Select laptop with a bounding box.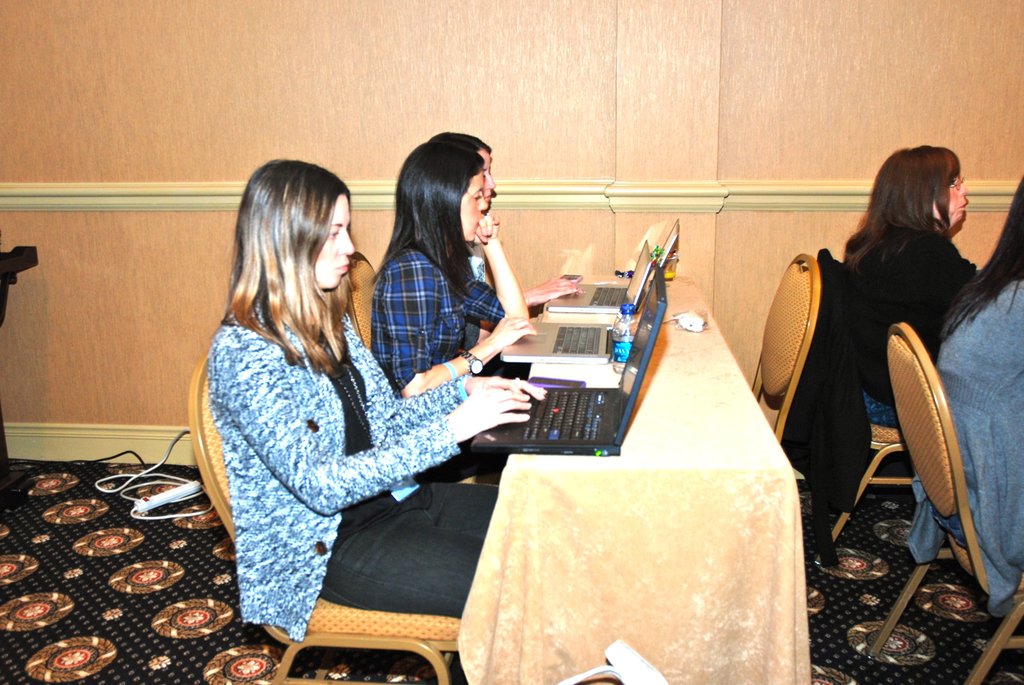
crop(543, 220, 678, 314).
